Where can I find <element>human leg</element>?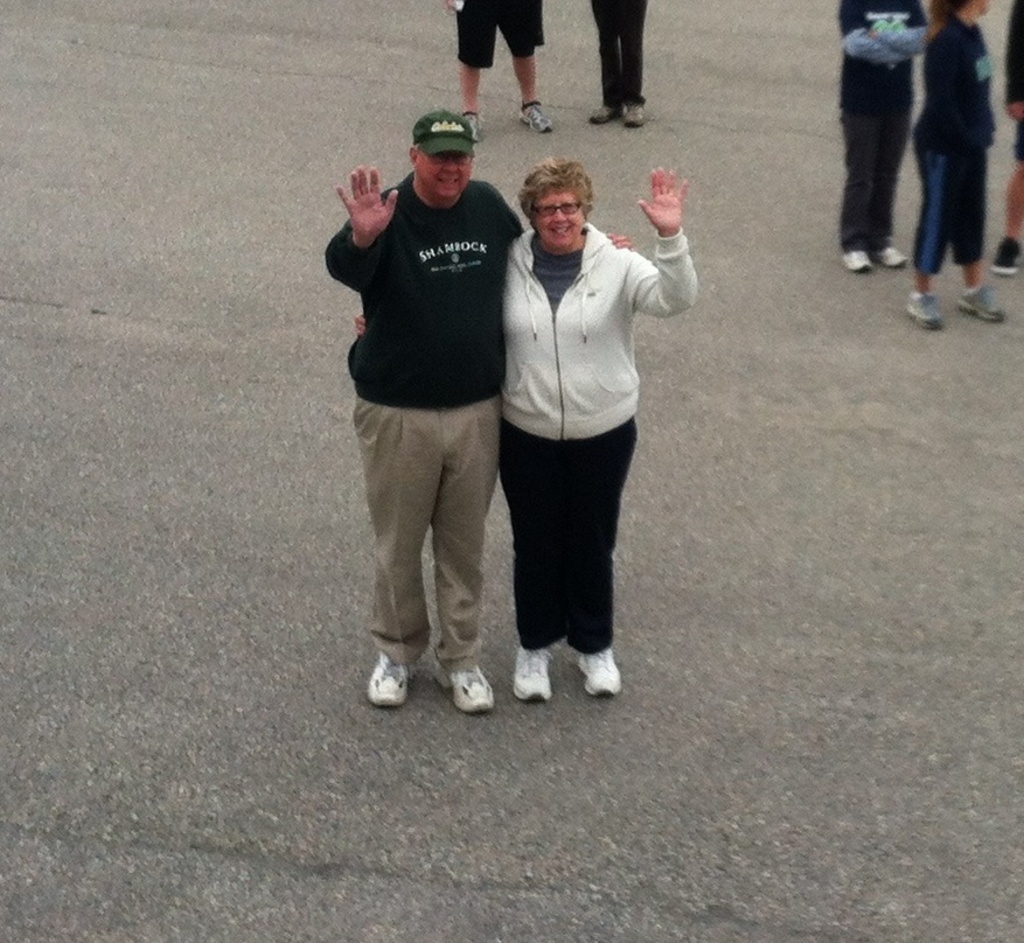
You can find it at (461,62,487,141).
